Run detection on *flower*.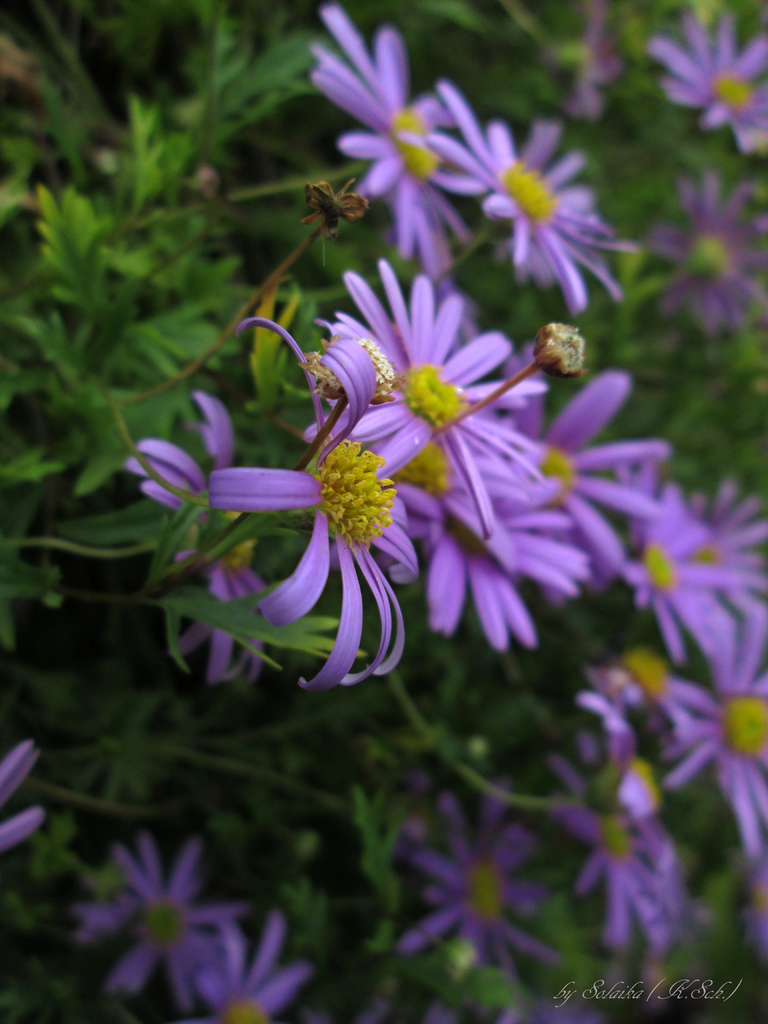
Result: 650,4,767,154.
